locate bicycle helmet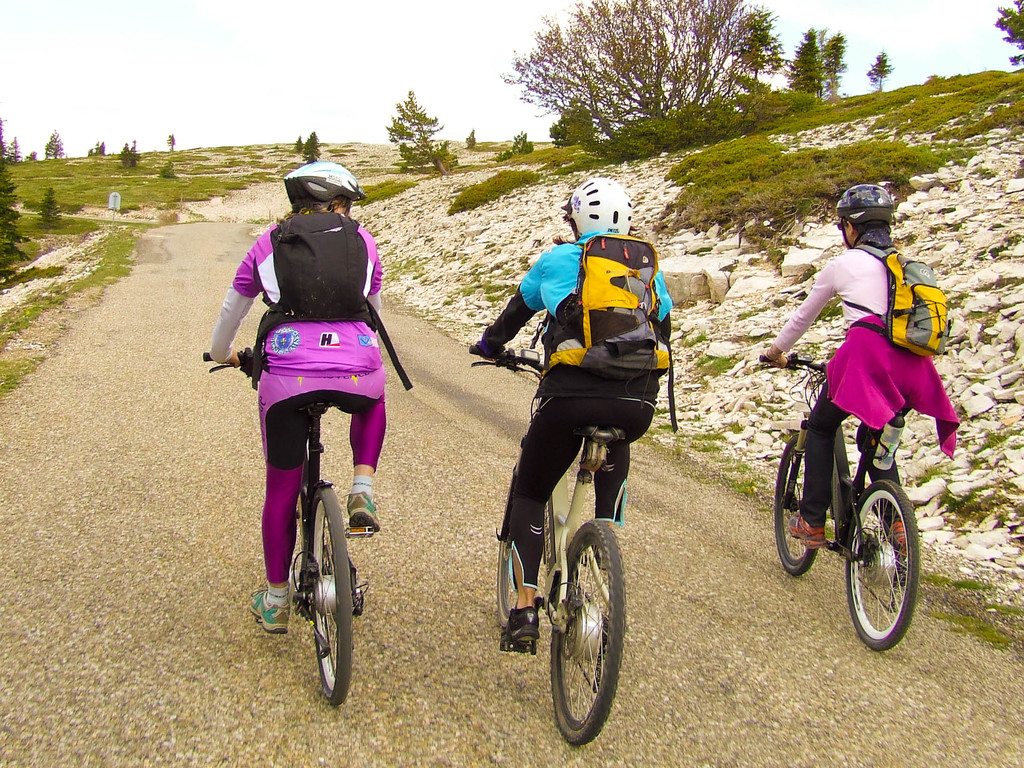
box=[282, 161, 369, 214]
